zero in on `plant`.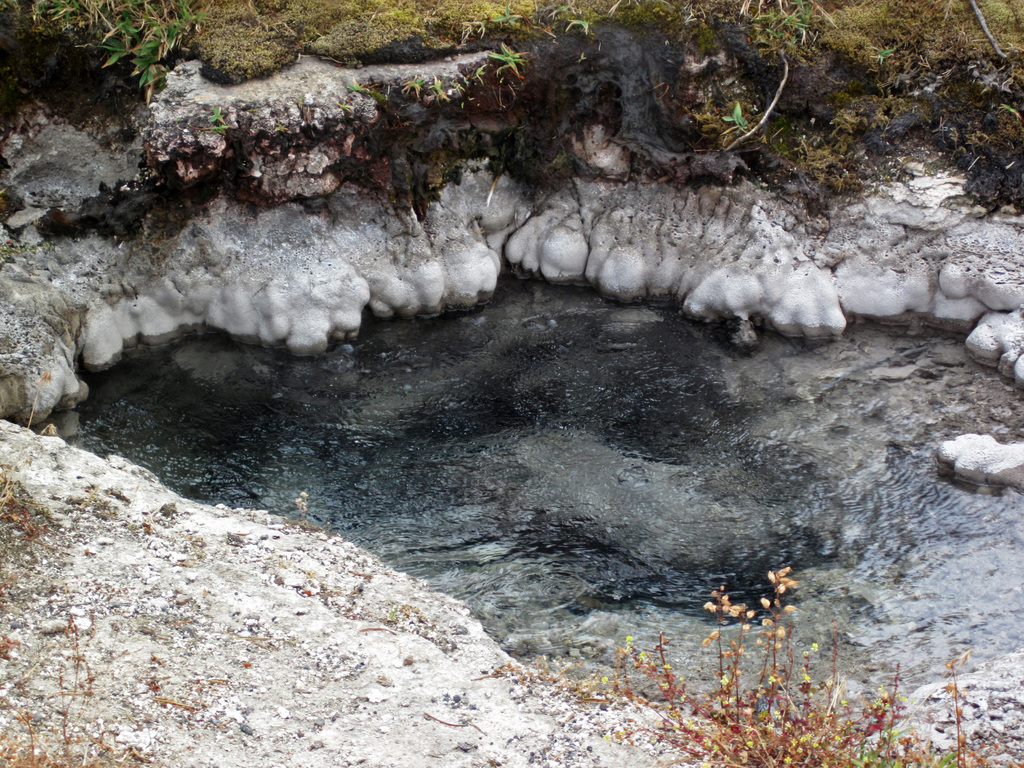
Zeroed in: <box>447,72,464,95</box>.
